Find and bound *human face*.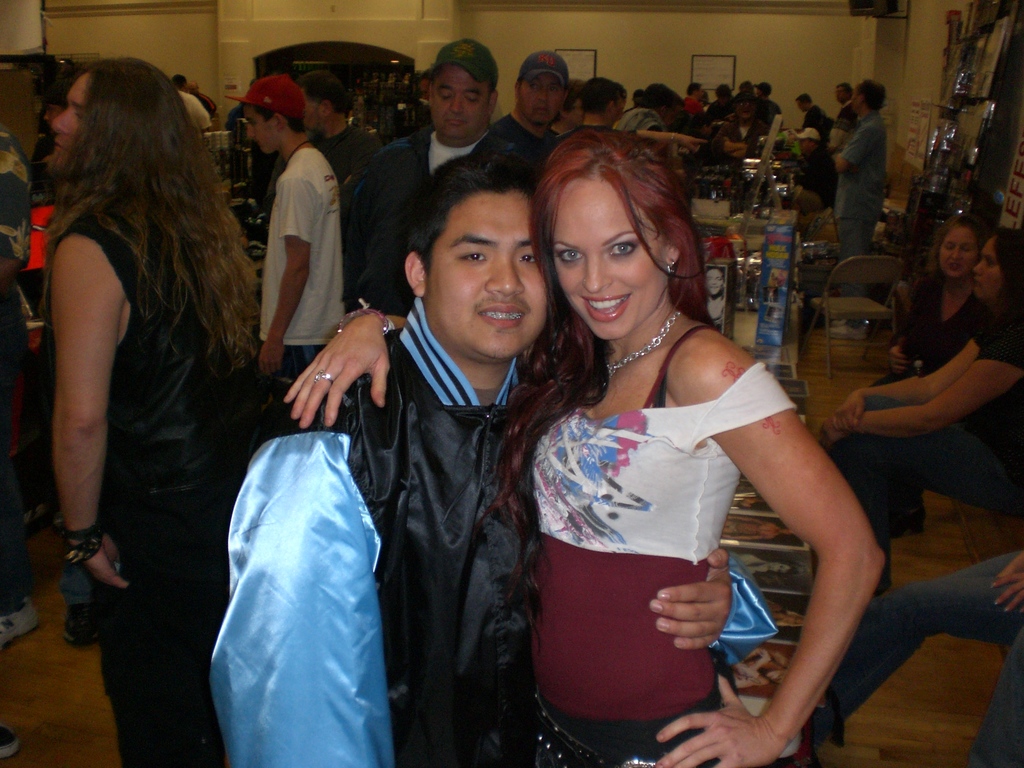
Bound: 968/232/1004/301.
